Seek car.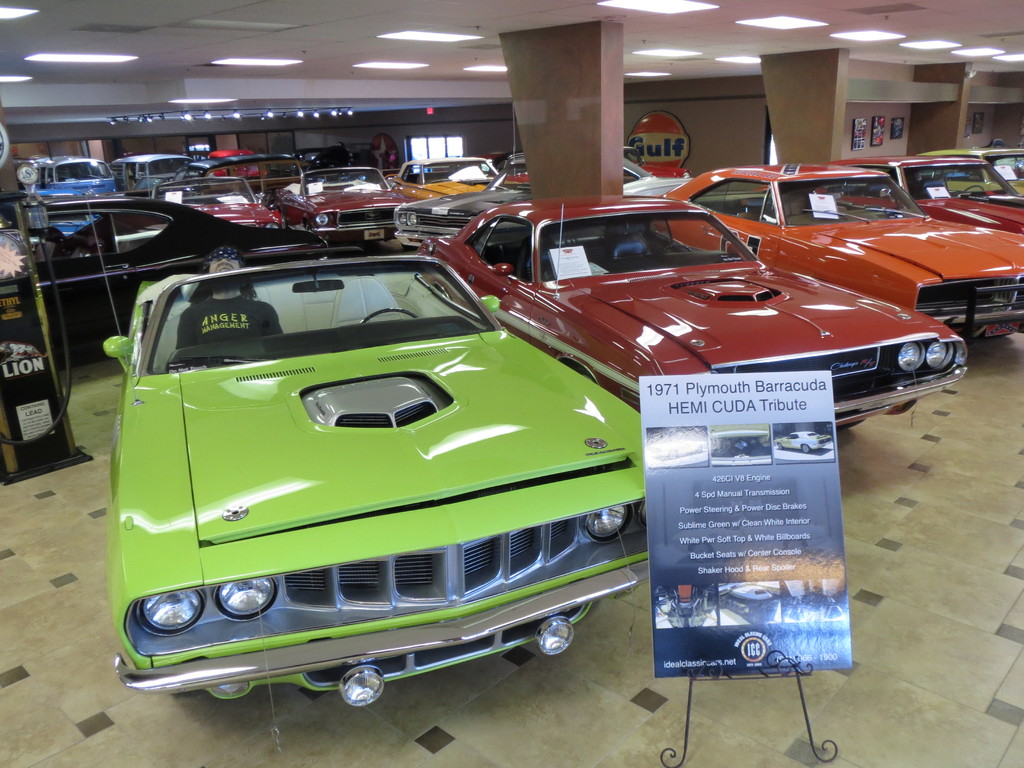
834:152:1023:236.
